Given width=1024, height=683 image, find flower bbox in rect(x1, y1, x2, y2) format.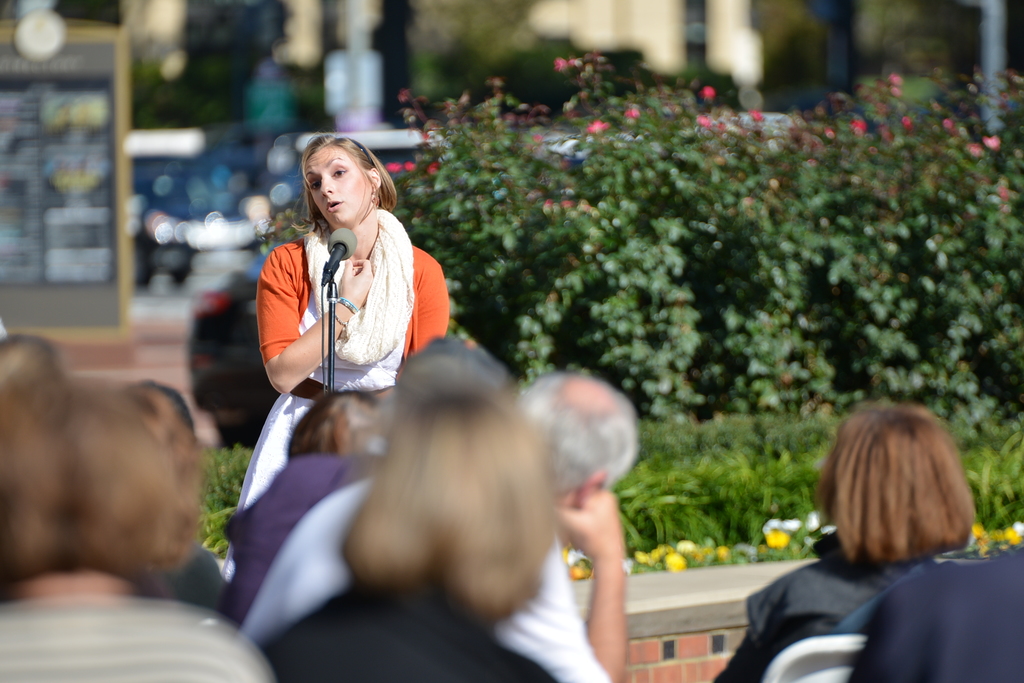
rect(750, 108, 765, 123).
